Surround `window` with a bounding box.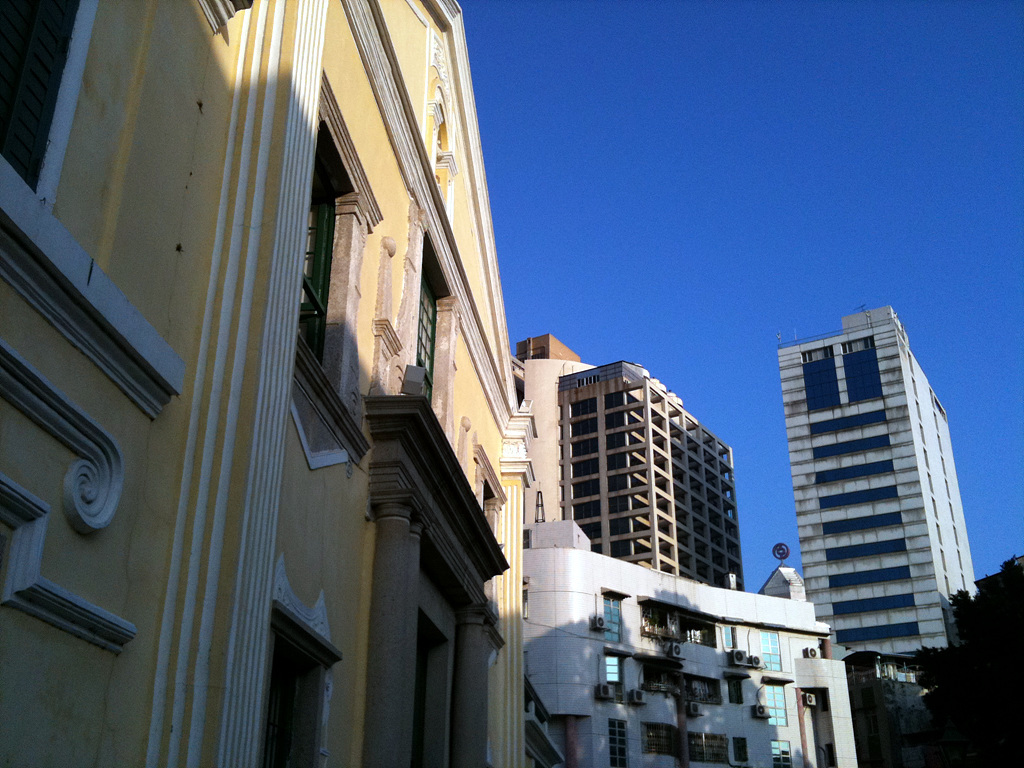
{"x1": 717, "y1": 617, "x2": 738, "y2": 653}.
